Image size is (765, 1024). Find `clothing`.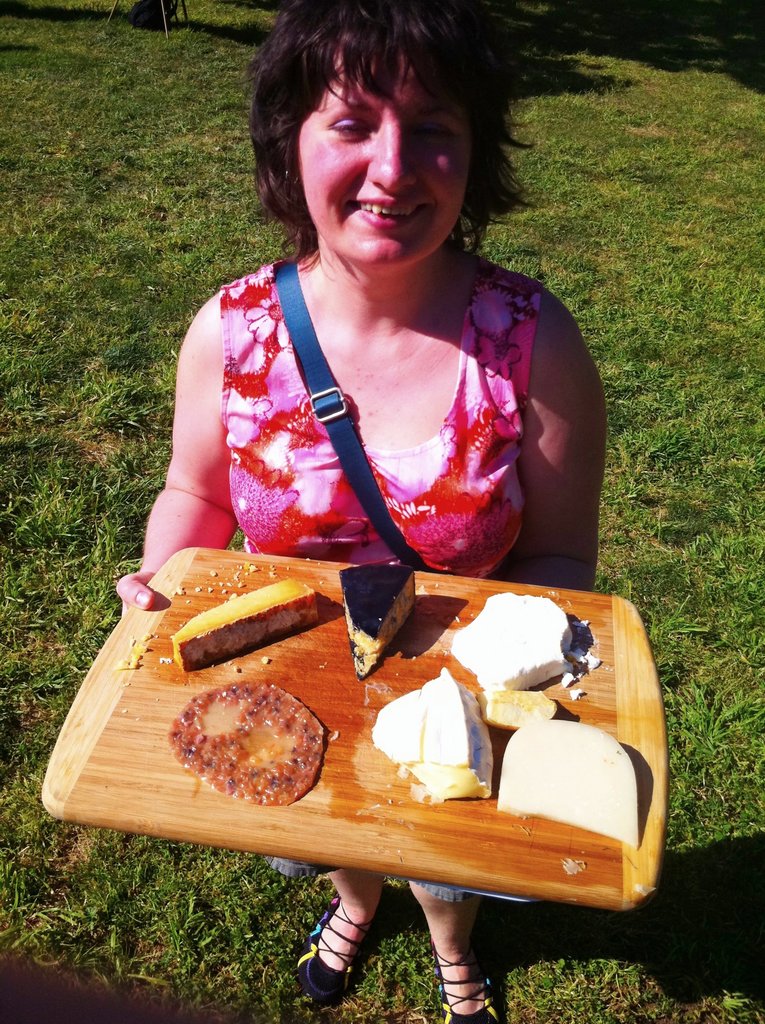
x1=220, y1=290, x2=530, y2=550.
